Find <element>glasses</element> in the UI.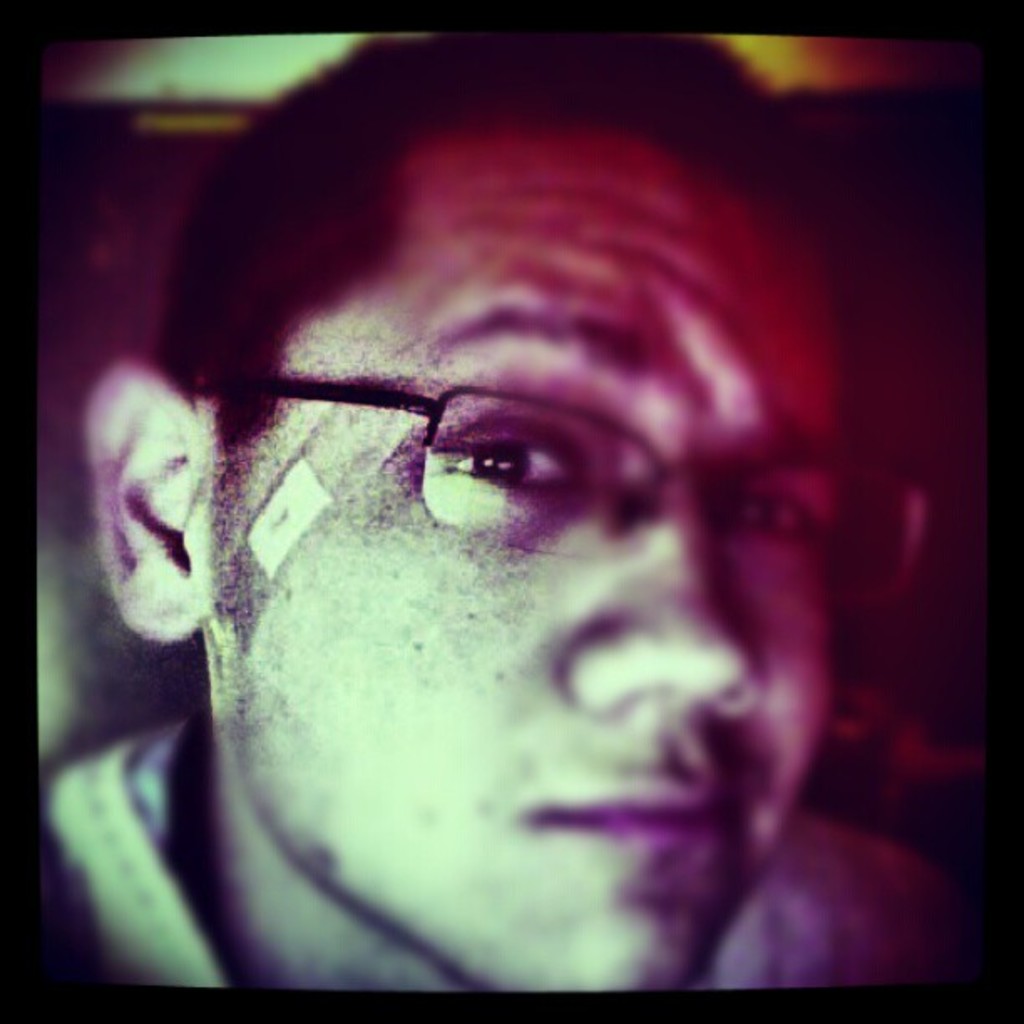
UI element at BBox(164, 328, 830, 658).
